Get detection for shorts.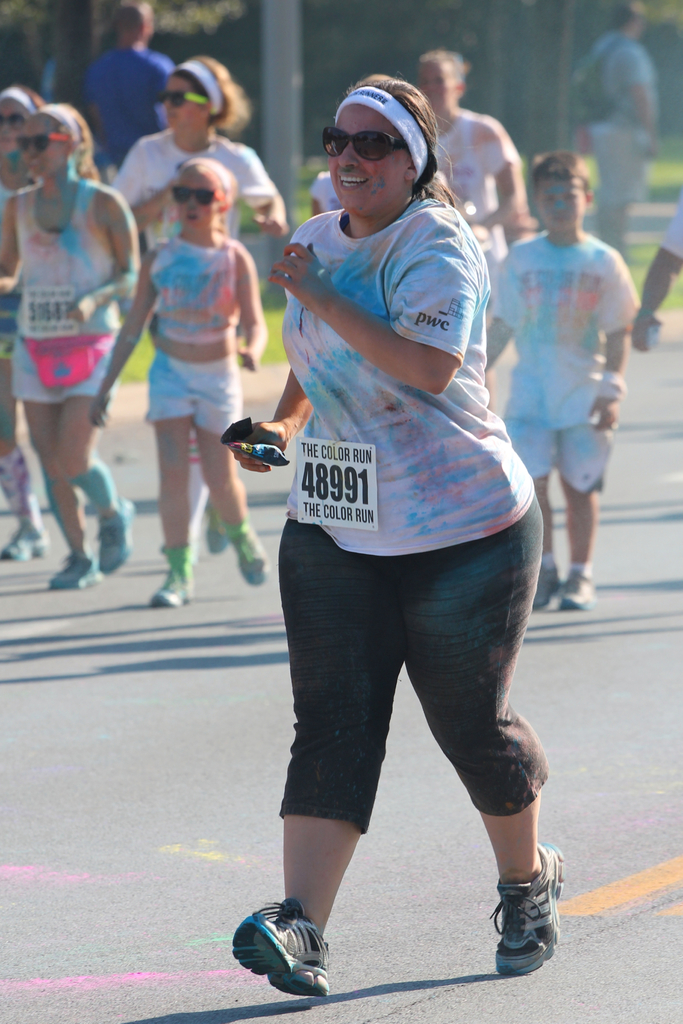
Detection: l=586, t=121, r=654, b=211.
